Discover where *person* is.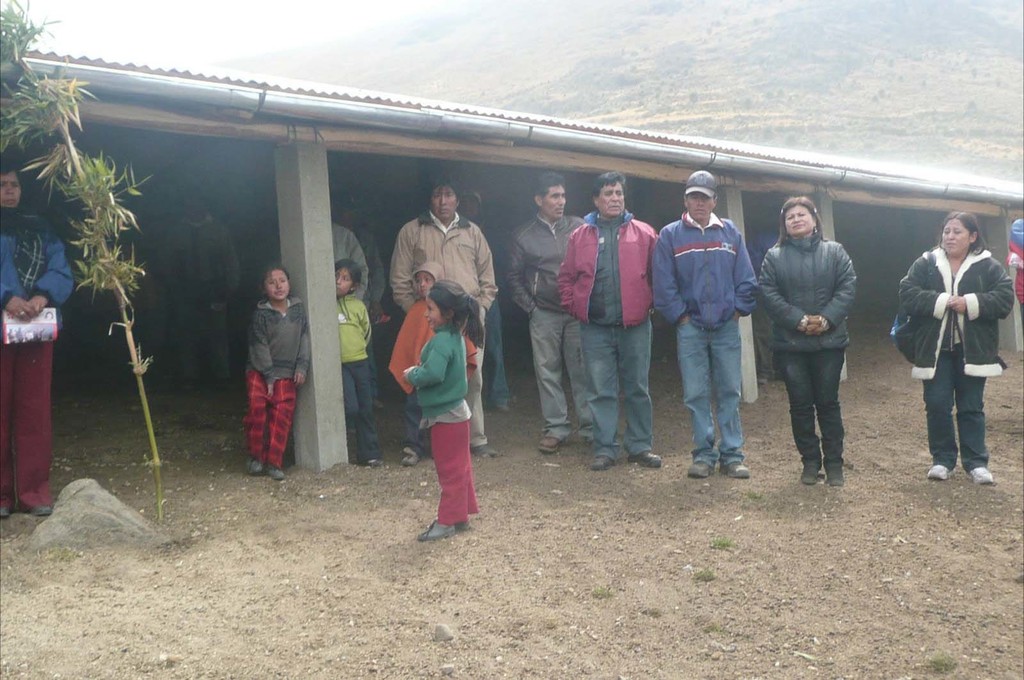
Discovered at {"x1": 890, "y1": 210, "x2": 1016, "y2": 485}.
